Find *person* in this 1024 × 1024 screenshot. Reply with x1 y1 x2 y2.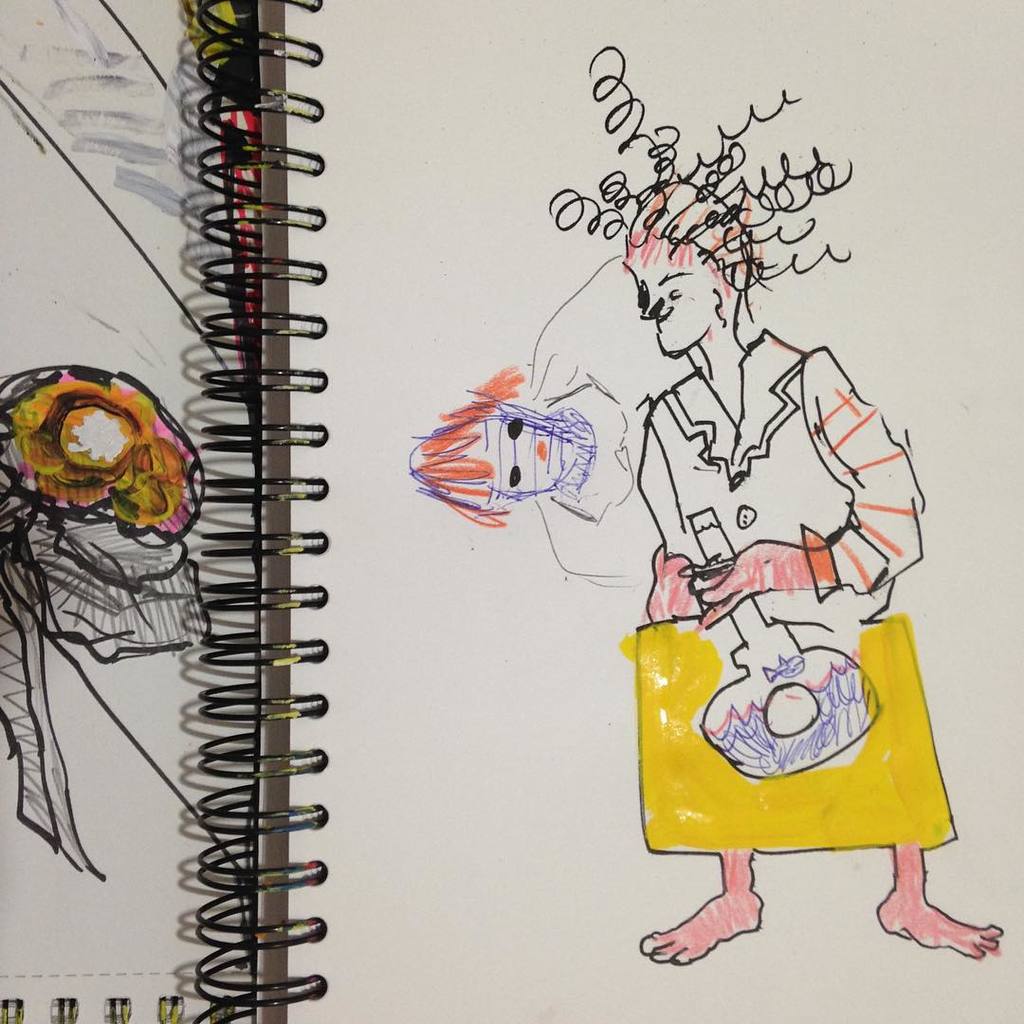
547 50 1003 969.
